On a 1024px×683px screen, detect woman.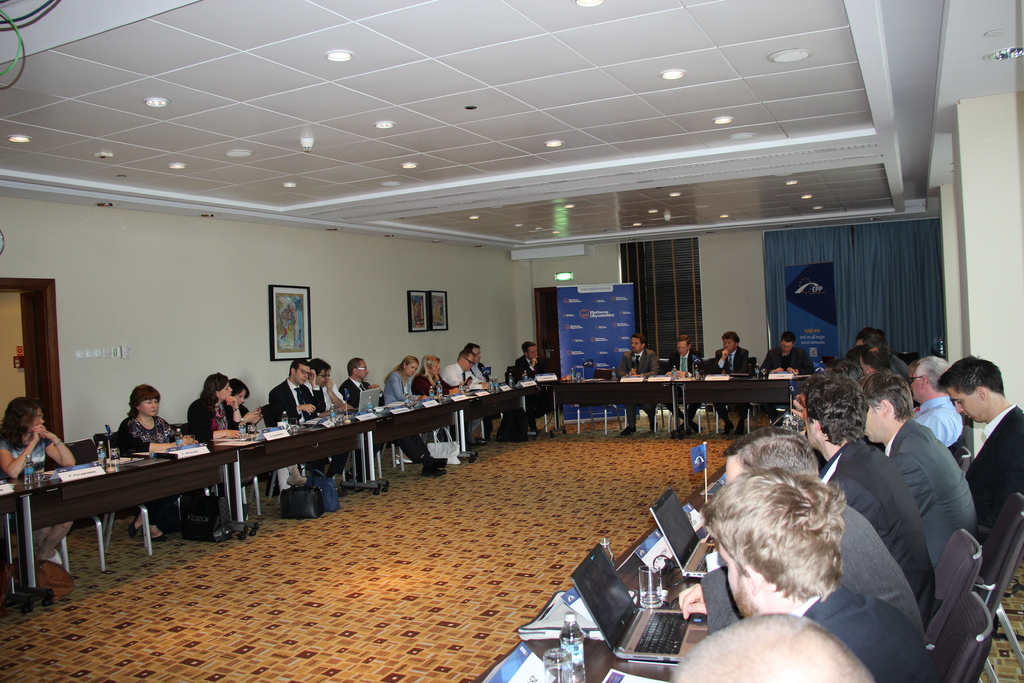
region(377, 352, 426, 443).
